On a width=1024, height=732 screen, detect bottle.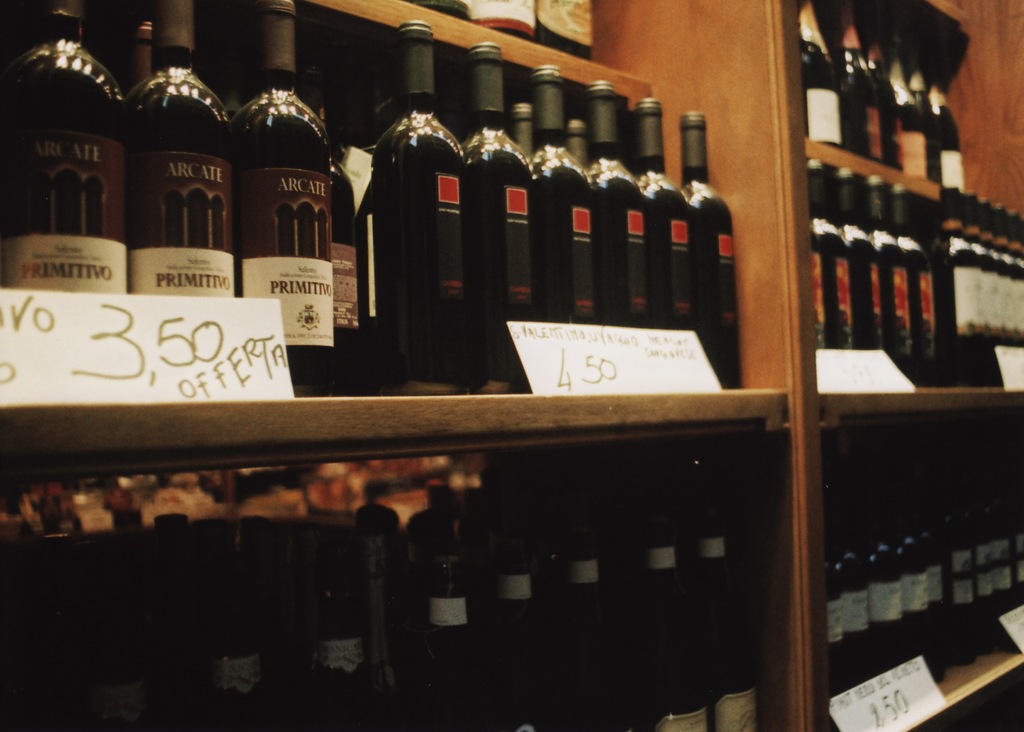
detection(405, 547, 487, 731).
